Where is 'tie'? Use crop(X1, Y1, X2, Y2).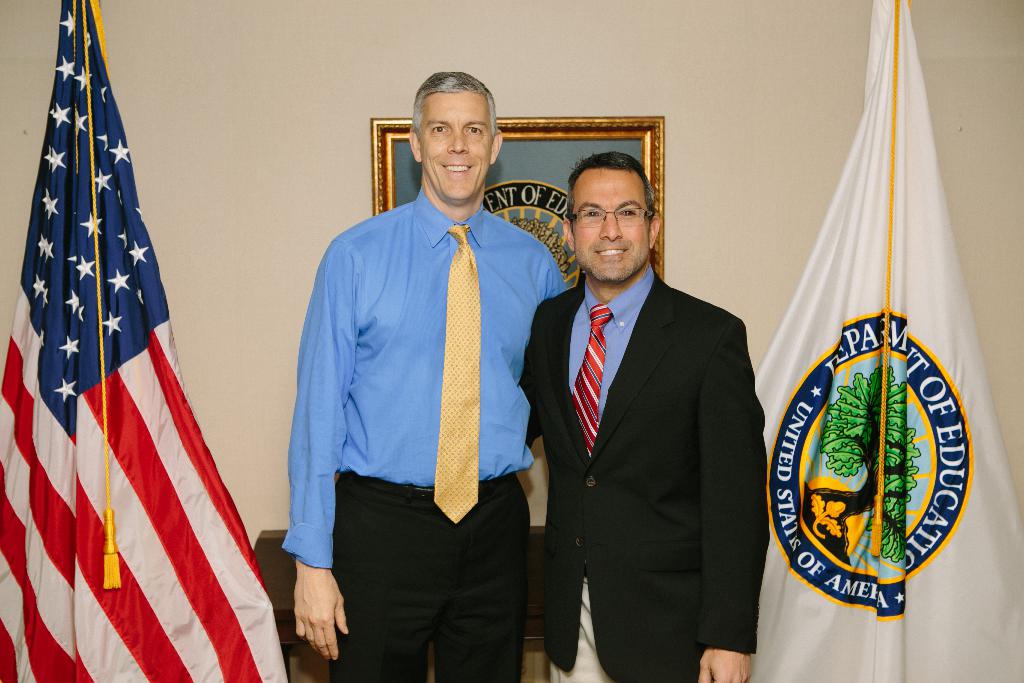
crop(568, 300, 614, 465).
